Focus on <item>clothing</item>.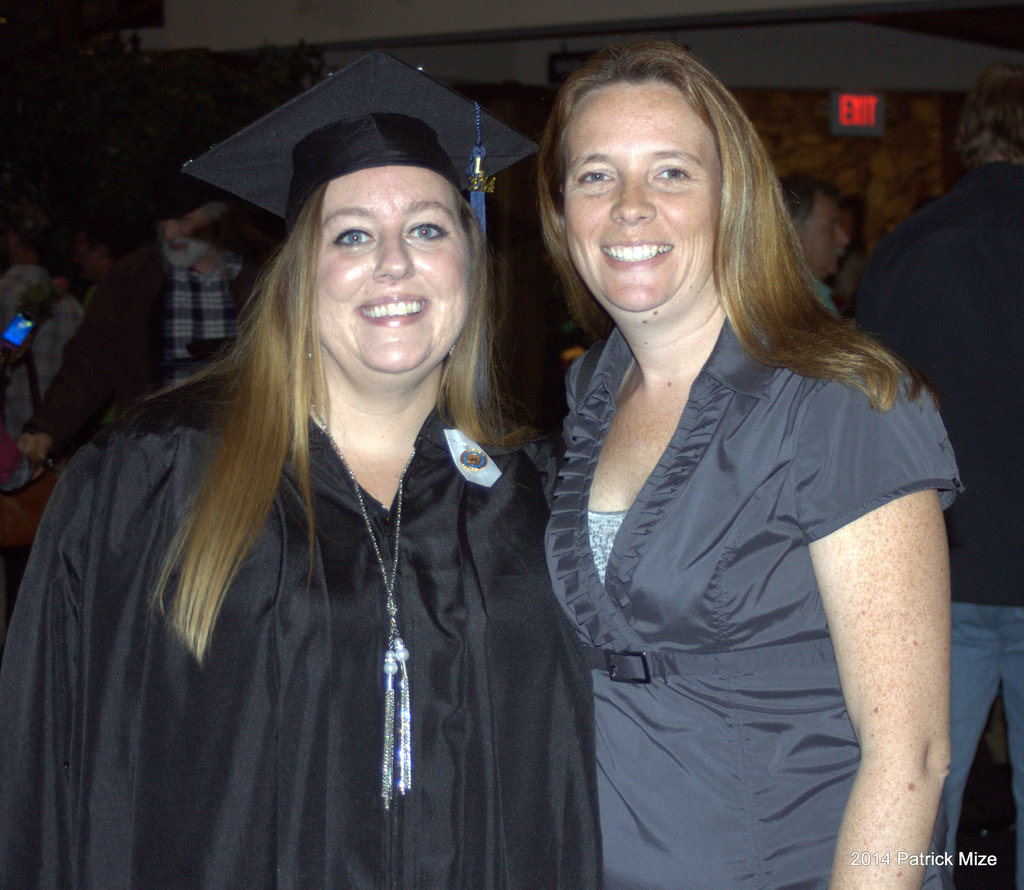
Focused at <box>845,163,1023,889</box>.
